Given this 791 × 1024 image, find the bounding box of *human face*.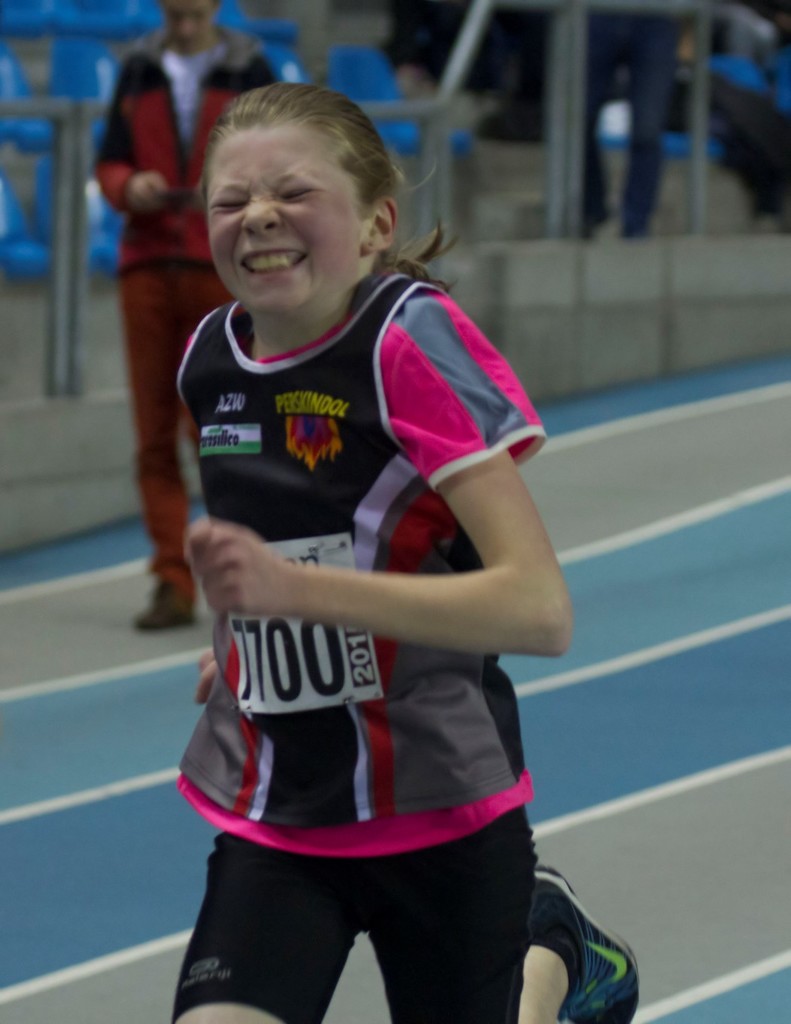
{"left": 204, "top": 126, "right": 368, "bottom": 315}.
